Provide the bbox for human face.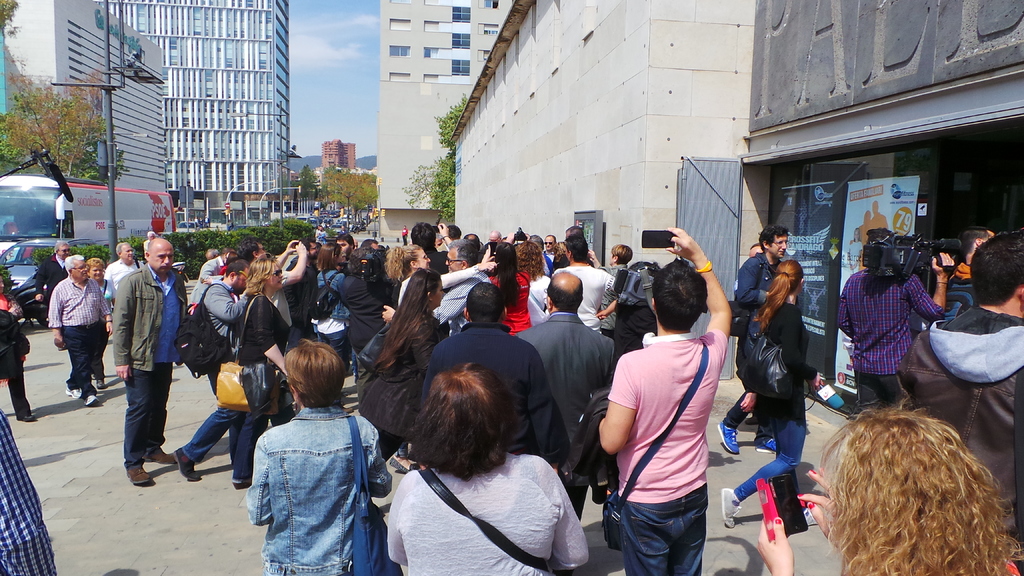
[447,244,462,272].
